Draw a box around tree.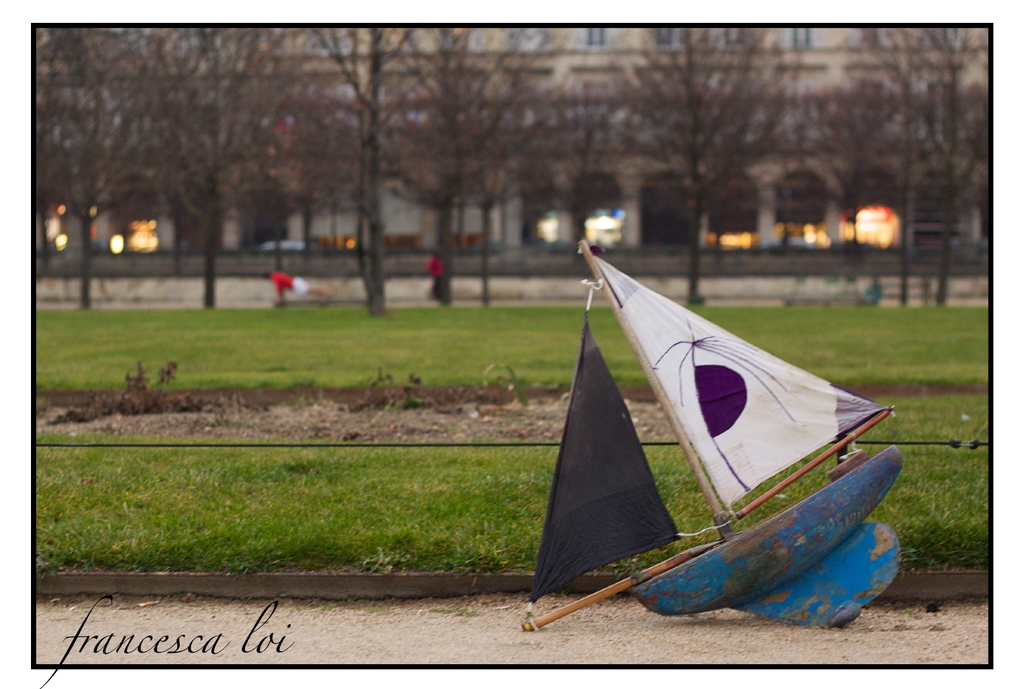
120/24/259/276.
